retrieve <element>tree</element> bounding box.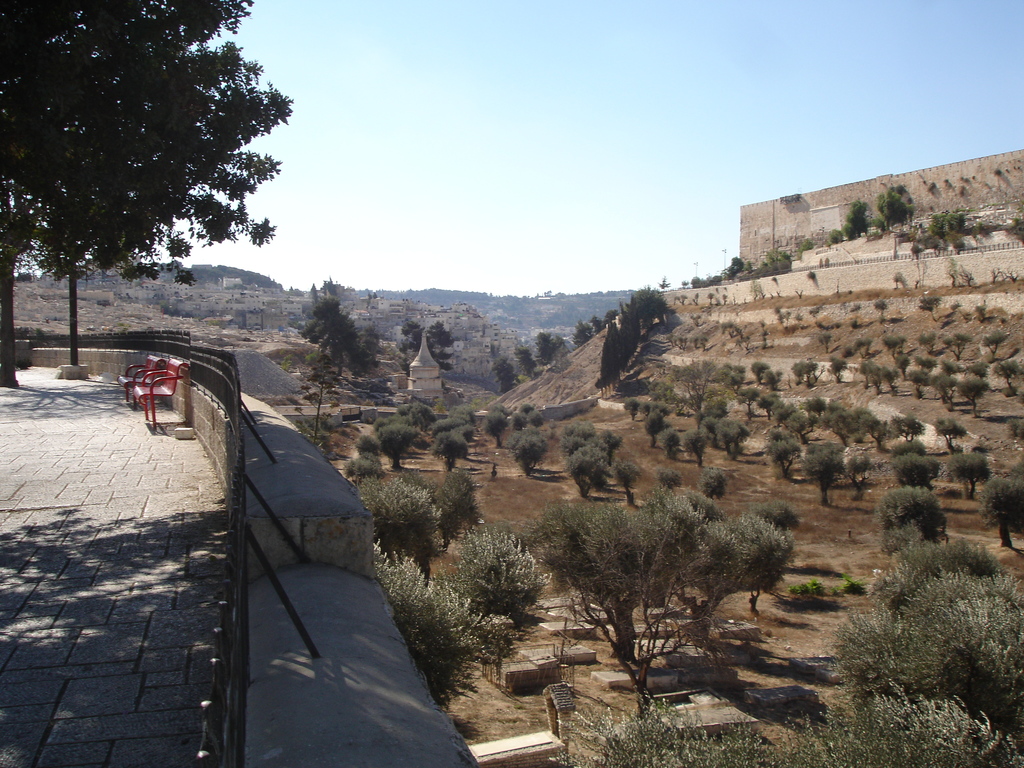
Bounding box: (599,285,668,392).
